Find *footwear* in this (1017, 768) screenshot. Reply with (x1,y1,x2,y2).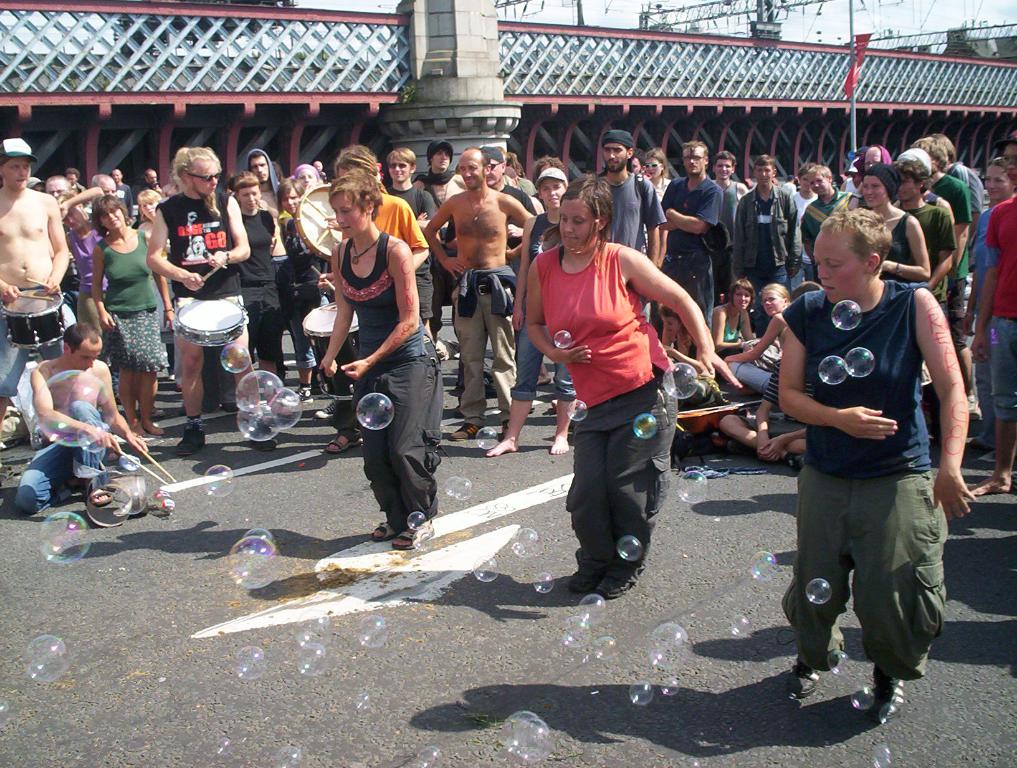
(788,452,807,472).
